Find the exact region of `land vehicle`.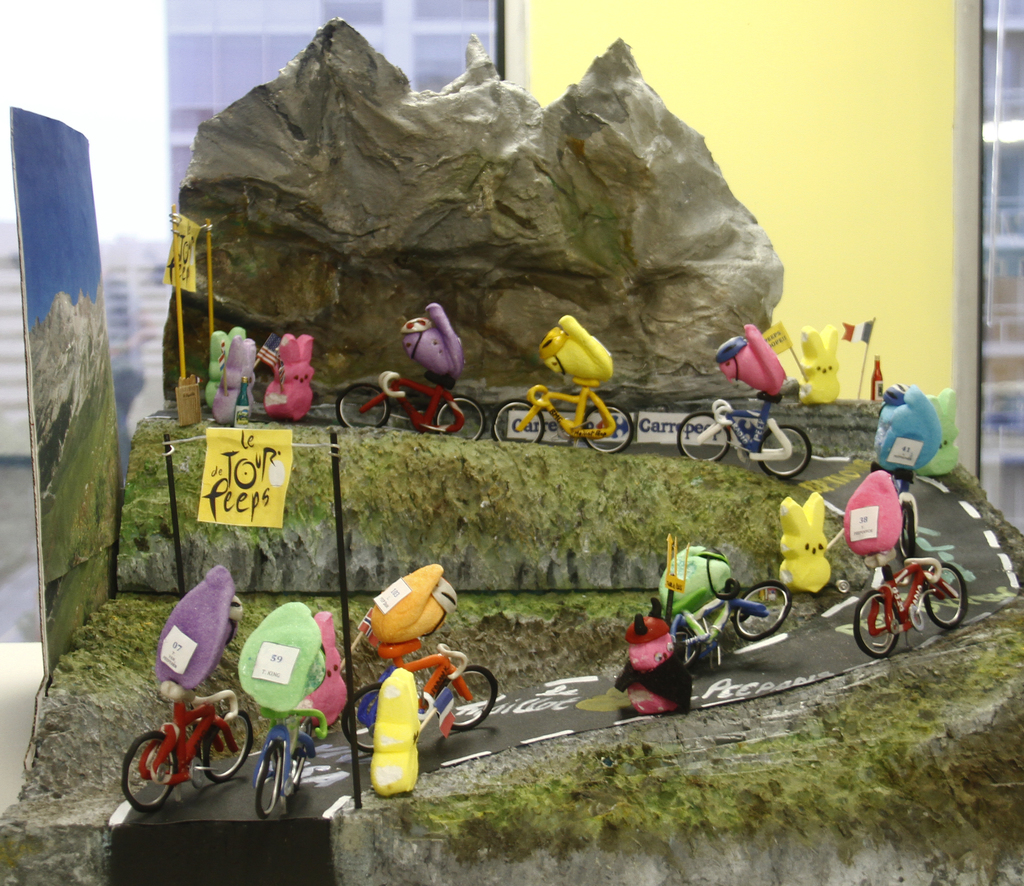
Exact region: {"left": 338, "top": 369, "right": 490, "bottom": 442}.
